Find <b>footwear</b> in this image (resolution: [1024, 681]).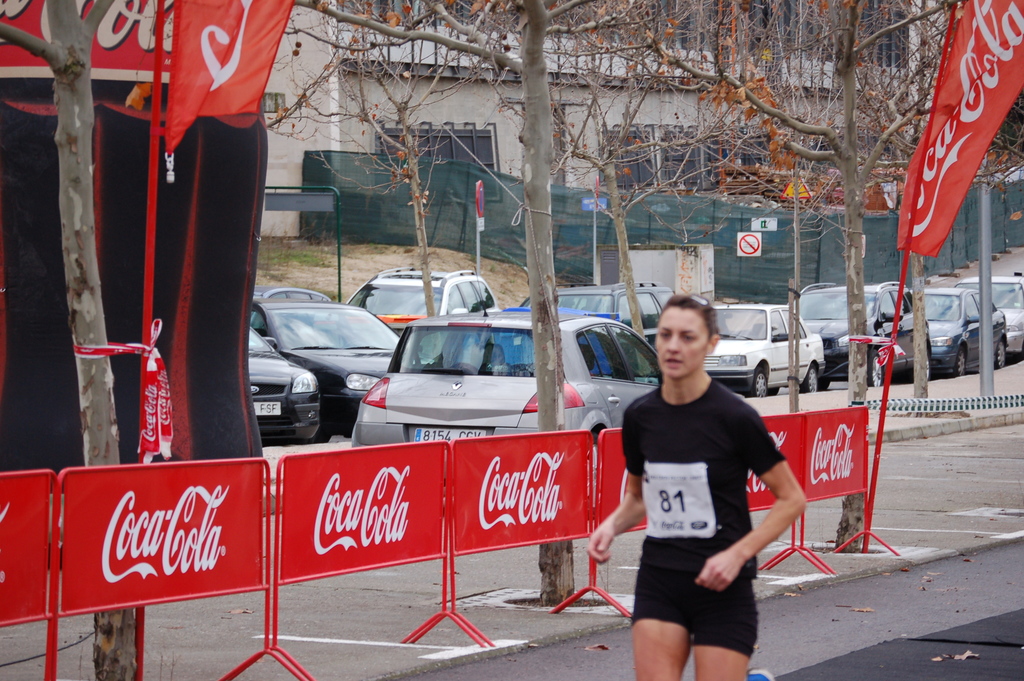
x1=746, y1=668, x2=774, y2=680.
